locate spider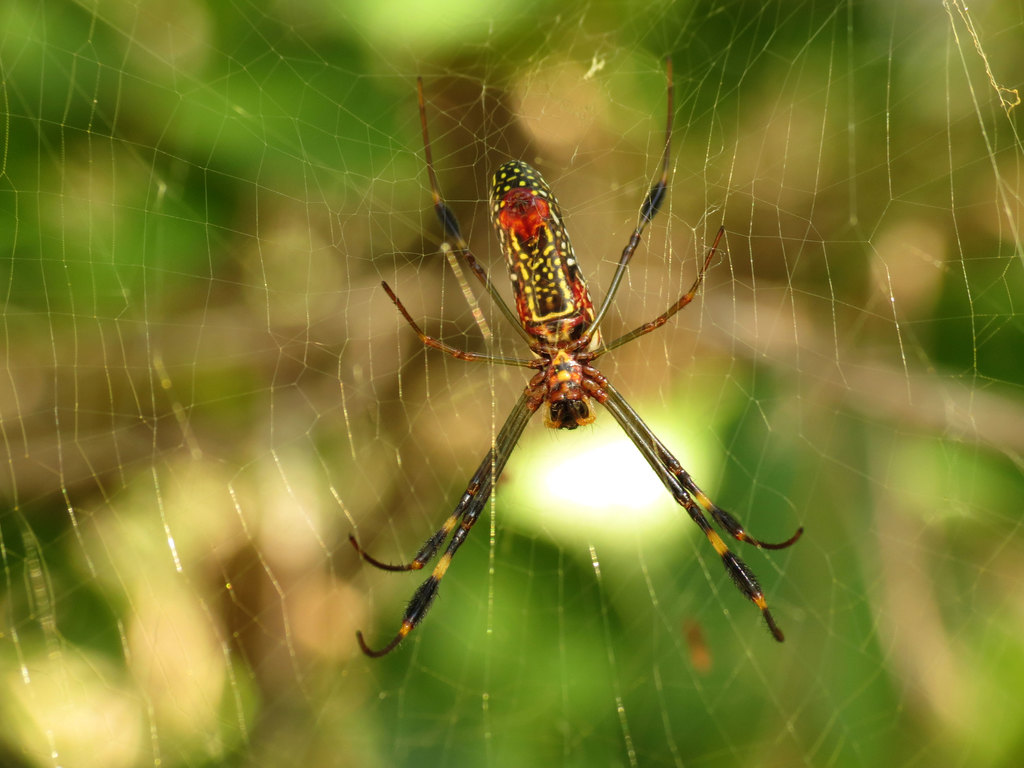
BBox(342, 49, 808, 662)
